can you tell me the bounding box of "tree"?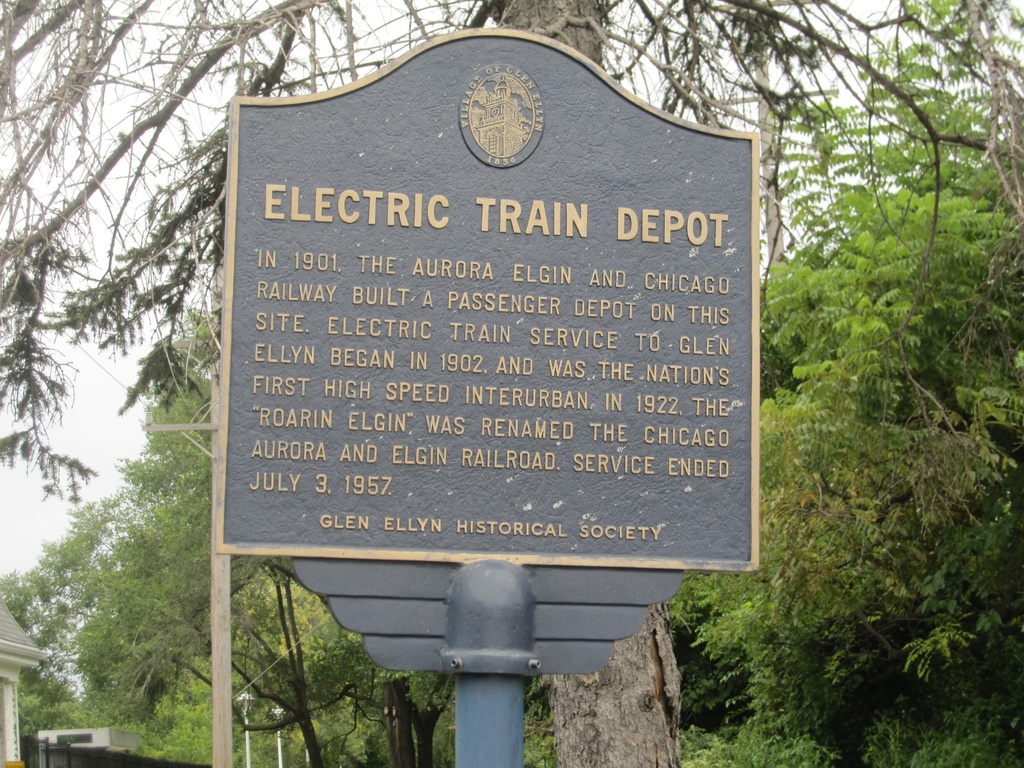
<box>106,324,451,767</box>.
